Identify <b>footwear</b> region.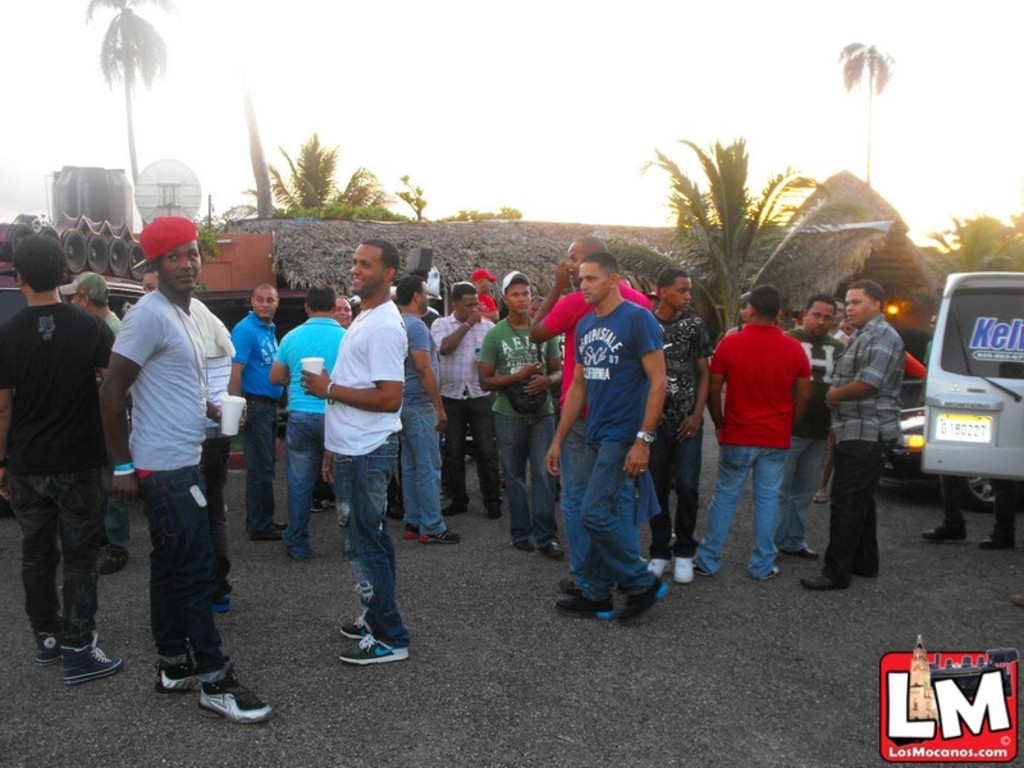
Region: bbox=[695, 567, 709, 575].
